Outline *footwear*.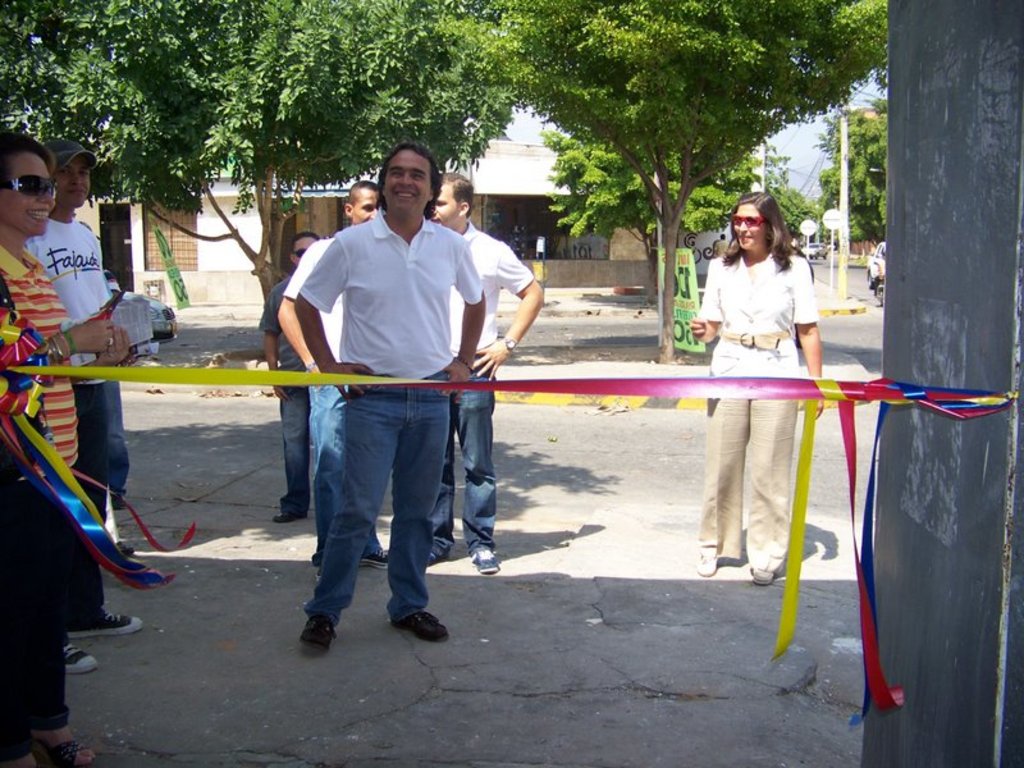
Outline: bbox=[748, 561, 777, 584].
